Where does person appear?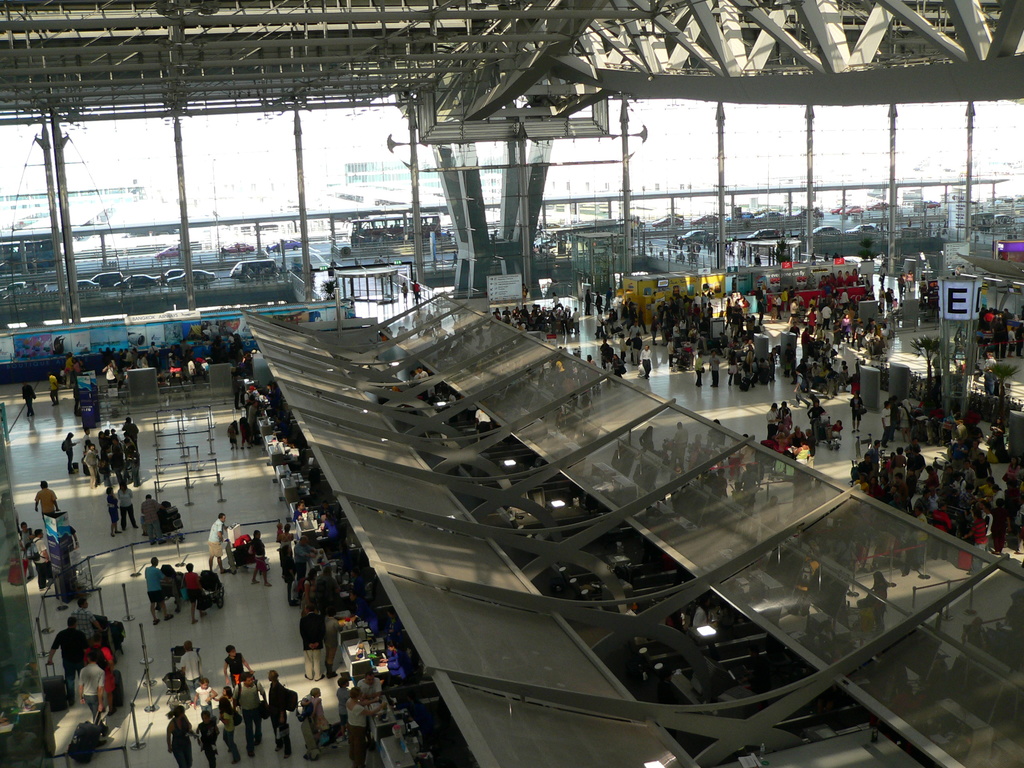
Appears at 198,709,218,767.
